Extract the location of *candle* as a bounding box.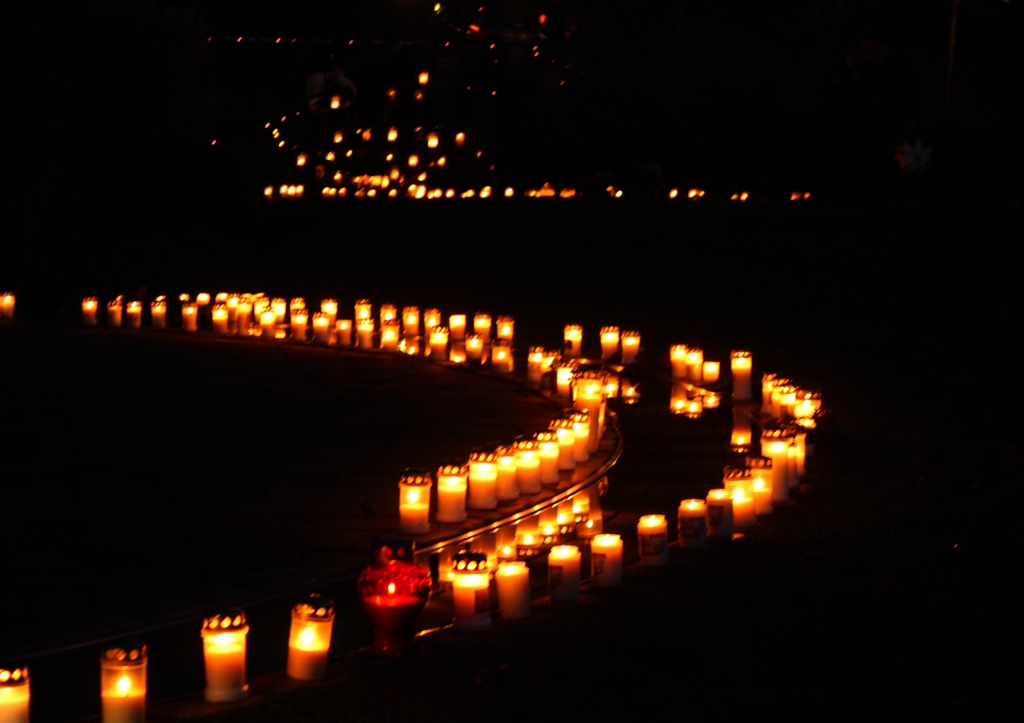
bbox(152, 302, 163, 326).
